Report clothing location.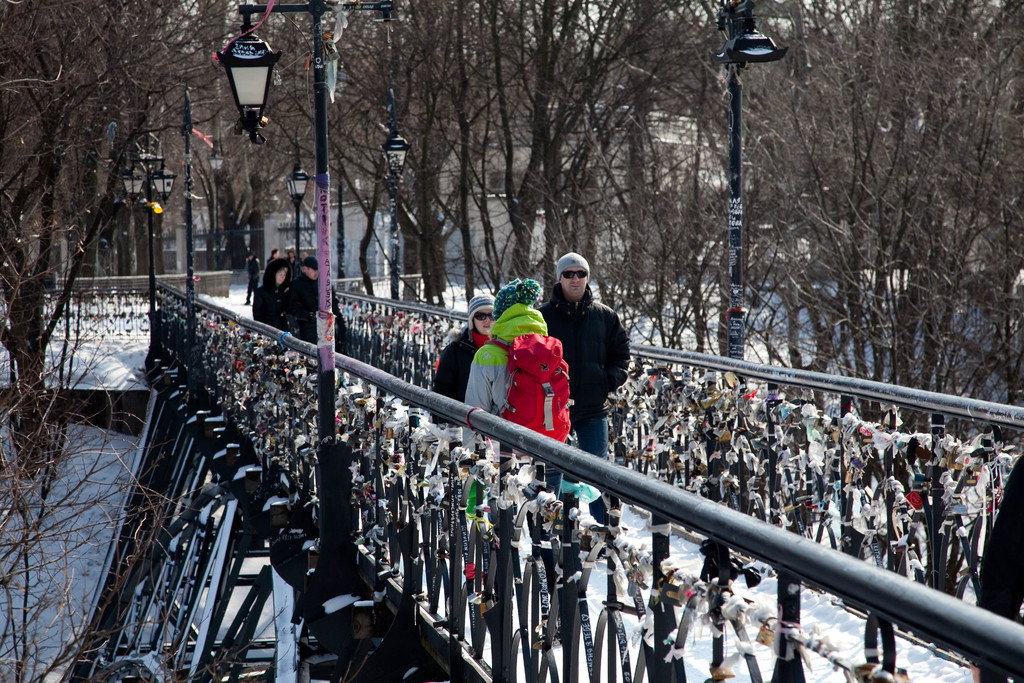
Report: (244, 256, 260, 298).
